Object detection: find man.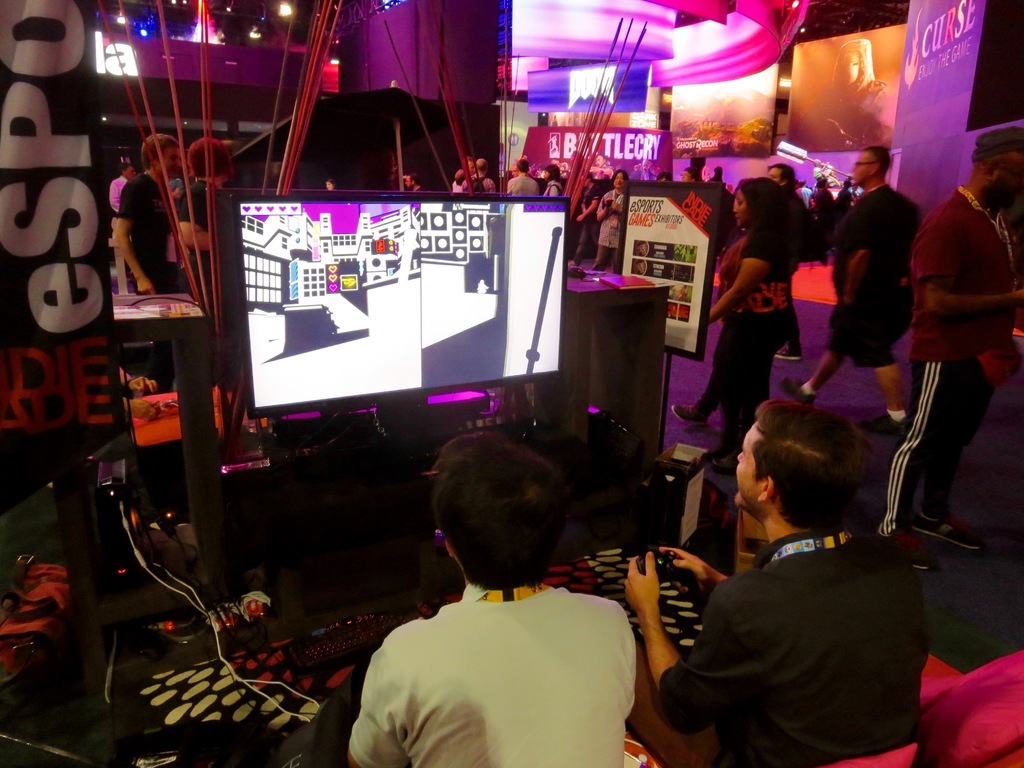
346 428 639 767.
